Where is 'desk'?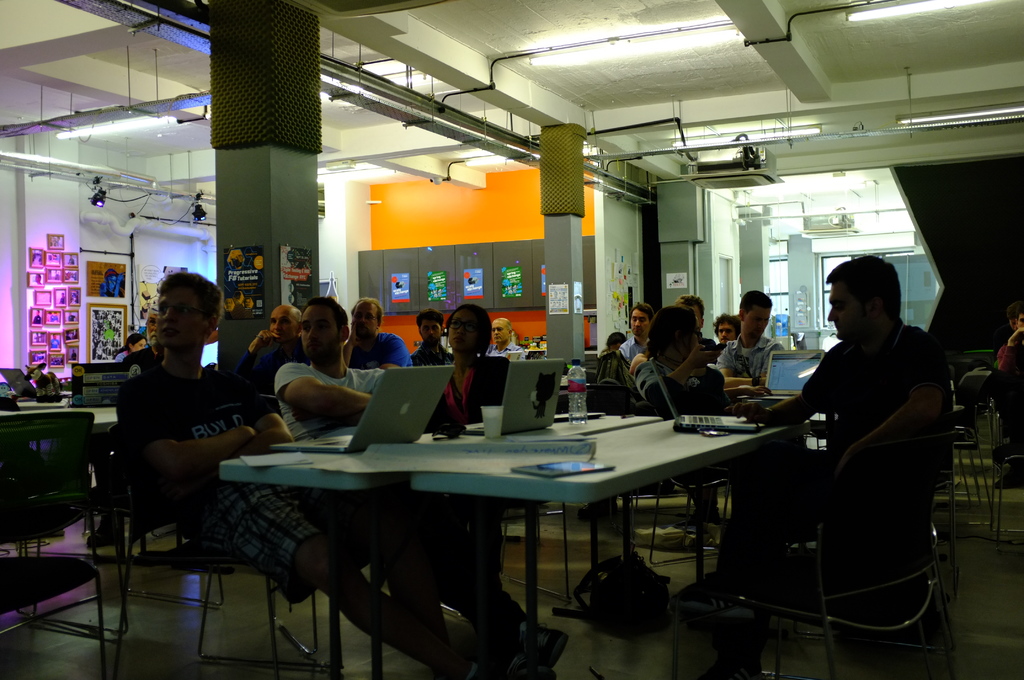
(left=230, top=410, right=801, bottom=679).
